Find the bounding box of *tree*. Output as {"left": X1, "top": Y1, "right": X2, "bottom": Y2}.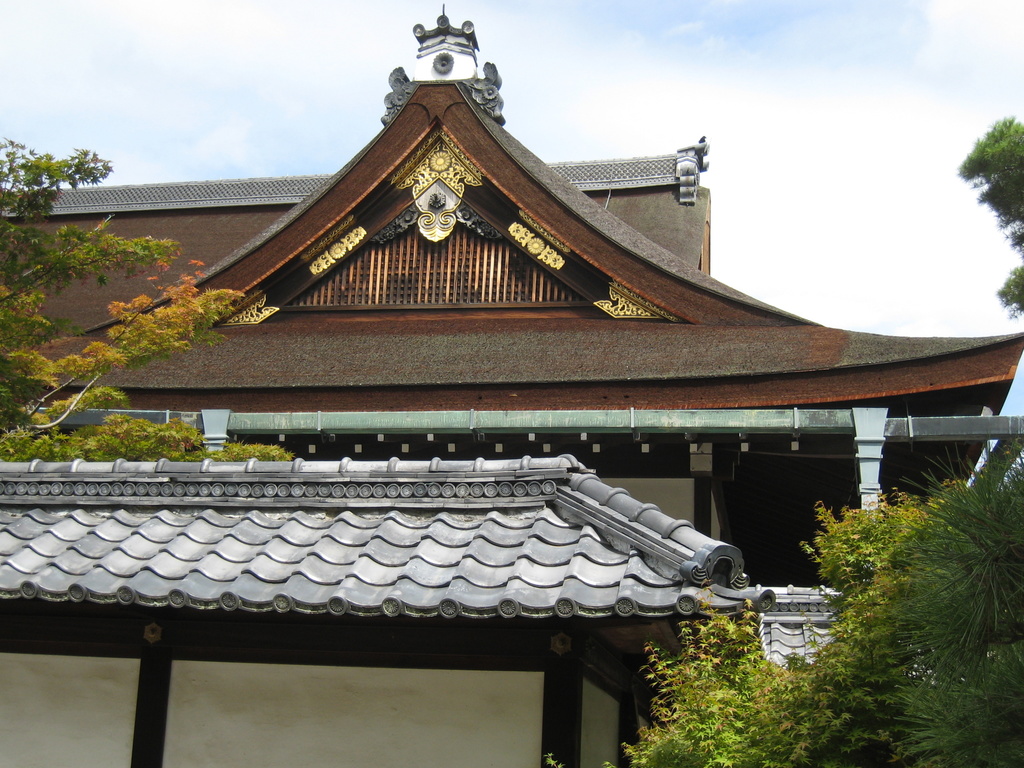
{"left": 540, "top": 478, "right": 982, "bottom": 767}.
